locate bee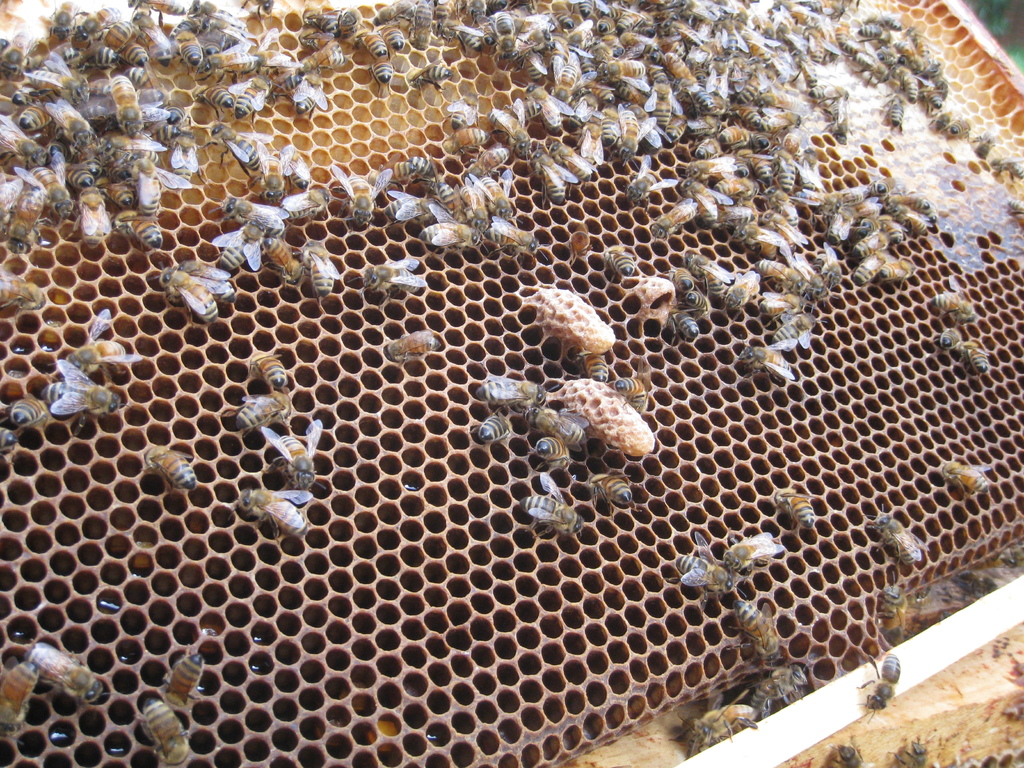
detection(782, 243, 822, 297)
